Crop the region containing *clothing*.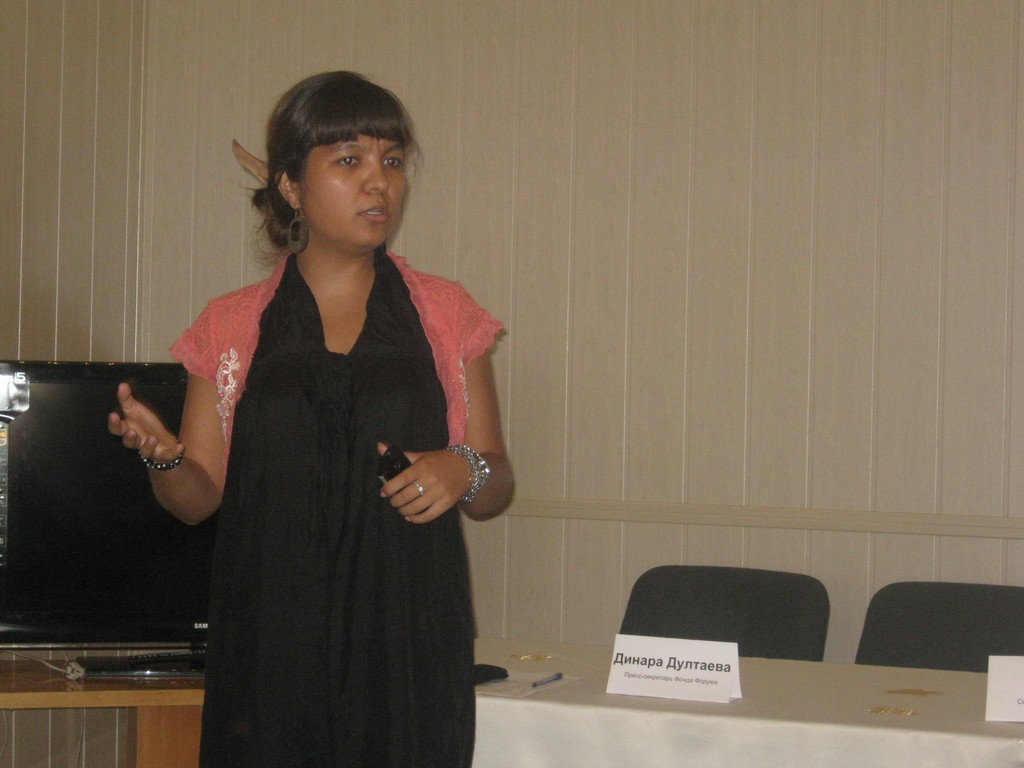
Crop region: x1=143, y1=200, x2=485, y2=719.
